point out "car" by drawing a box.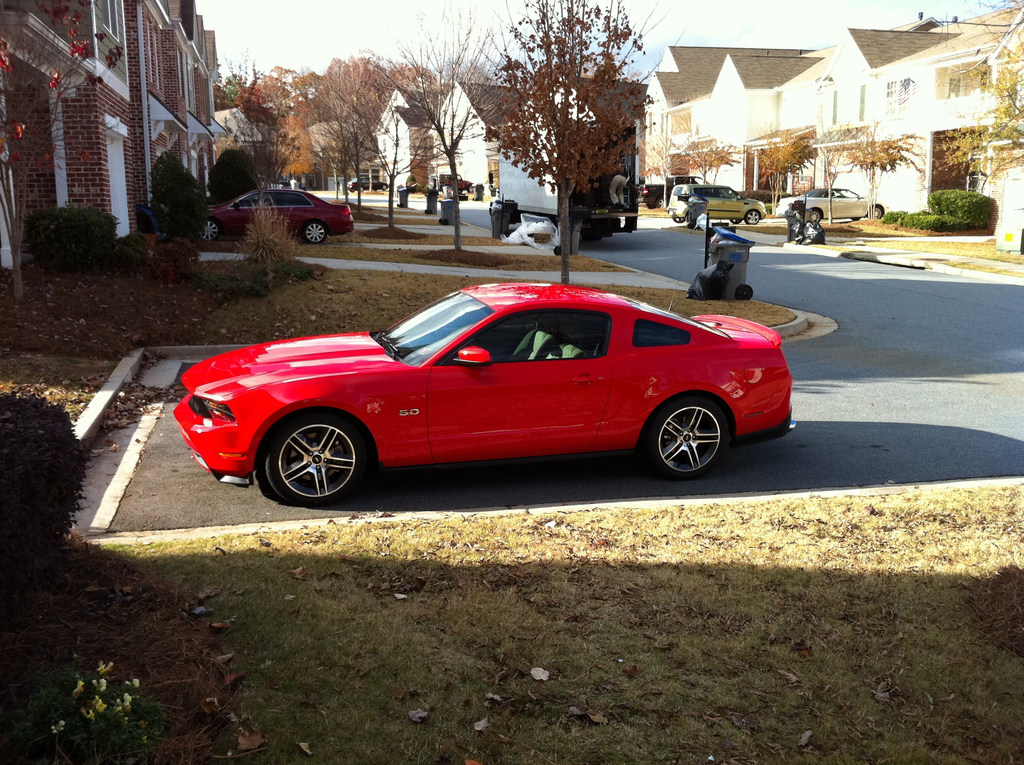
<box>664,183,769,227</box>.
